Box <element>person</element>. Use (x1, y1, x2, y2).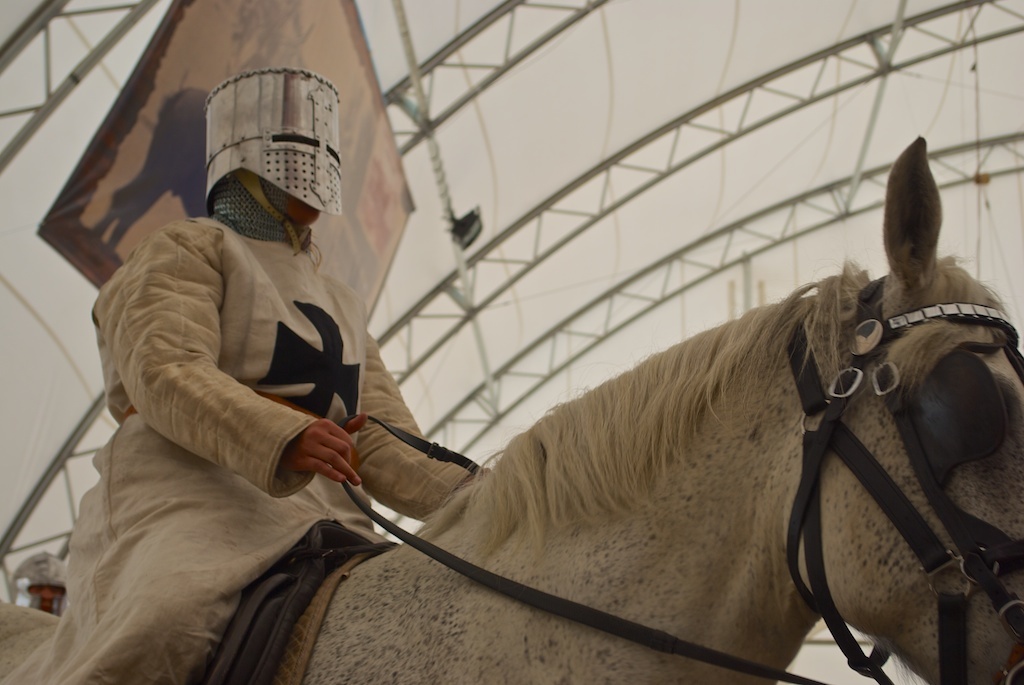
(0, 62, 479, 684).
